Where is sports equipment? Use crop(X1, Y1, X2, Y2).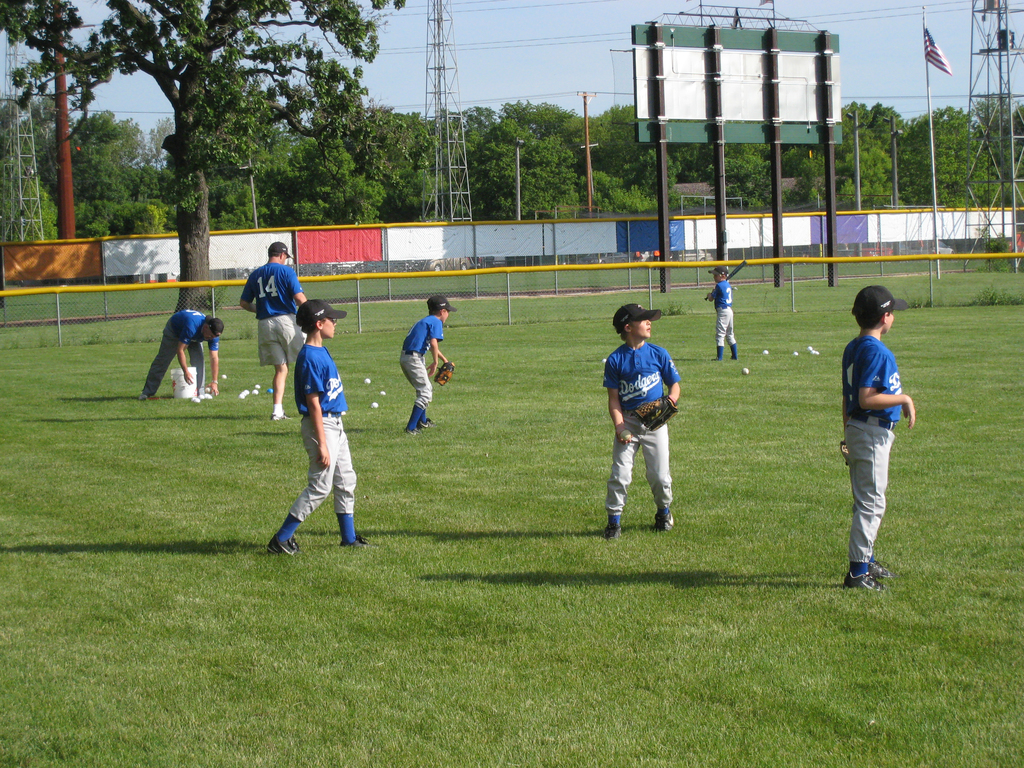
crop(814, 349, 821, 358).
